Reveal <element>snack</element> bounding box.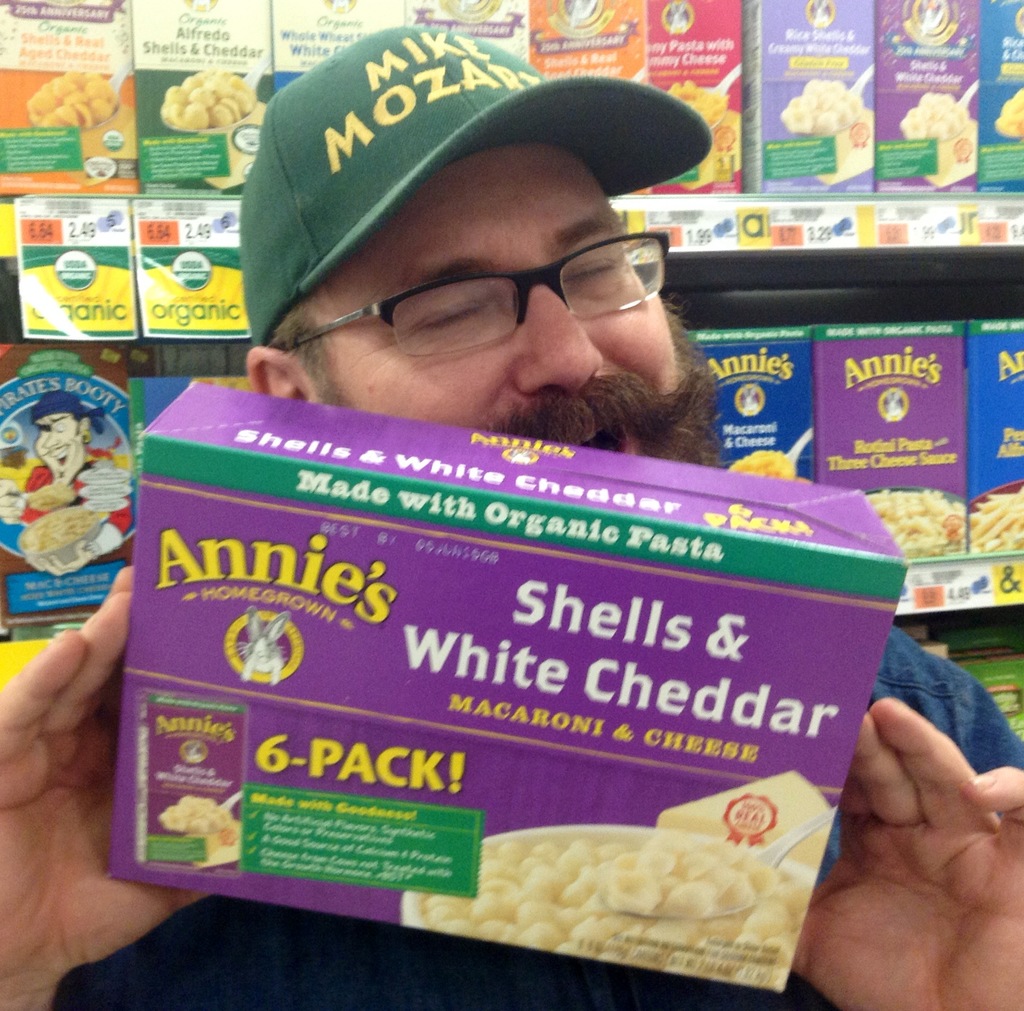
Revealed: pyautogui.locateOnScreen(872, 484, 976, 563).
